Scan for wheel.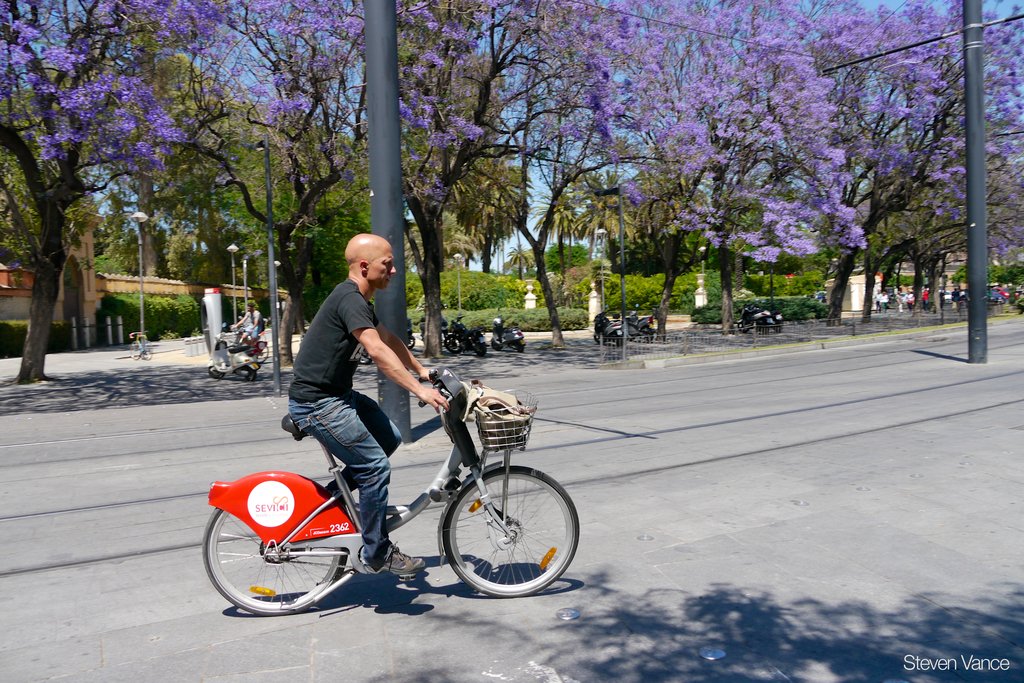
Scan result: (x1=438, y1=472, x2=570, y2=598).
